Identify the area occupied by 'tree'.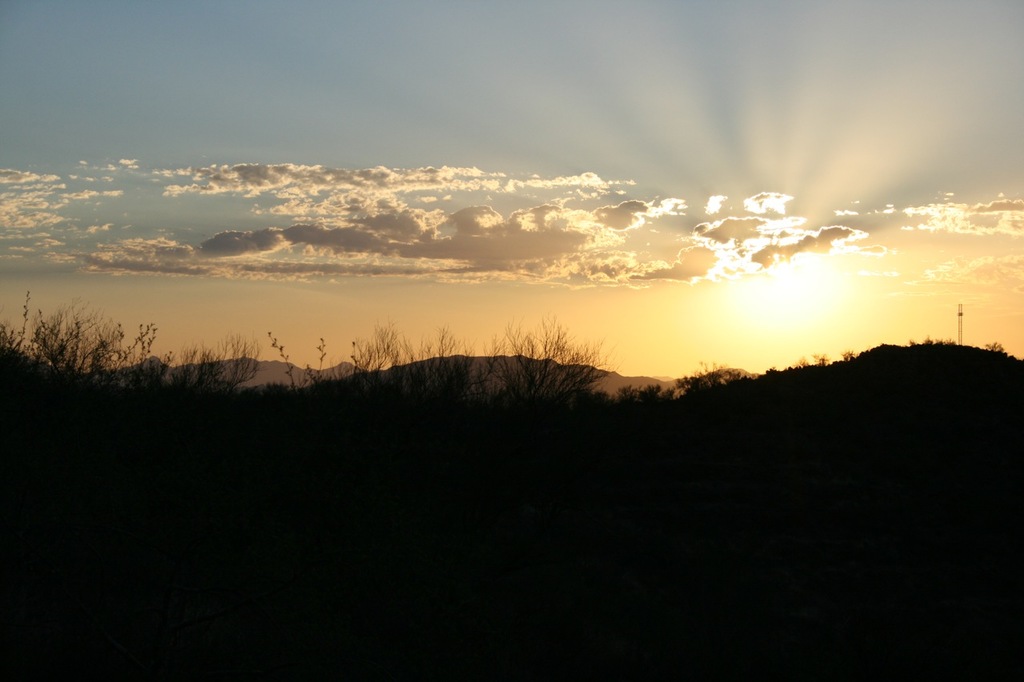
Area: 676:364:753:407.
